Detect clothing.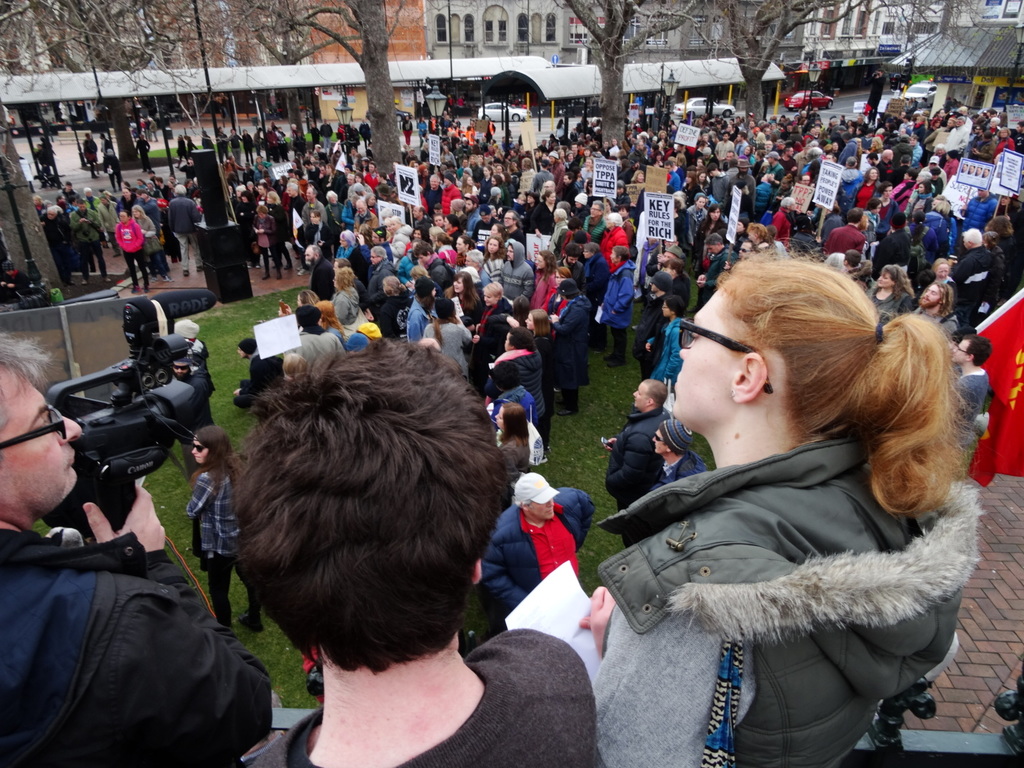
Detected at 755/177/773/213.
